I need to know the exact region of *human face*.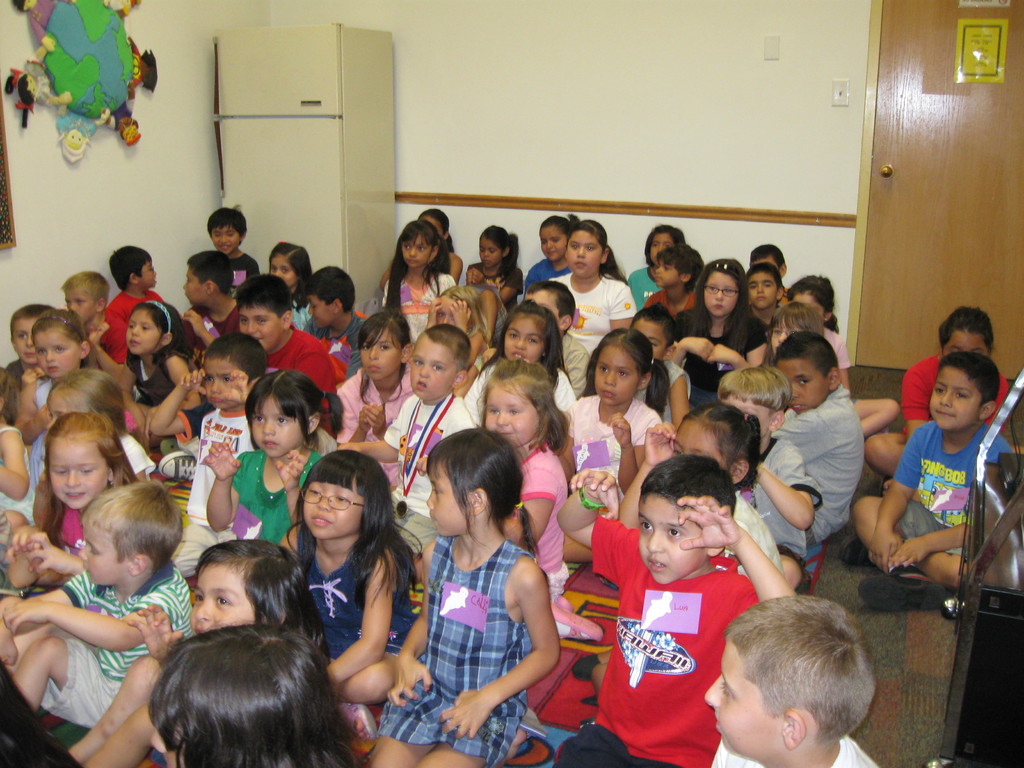
Region: (562,226,600,279).
